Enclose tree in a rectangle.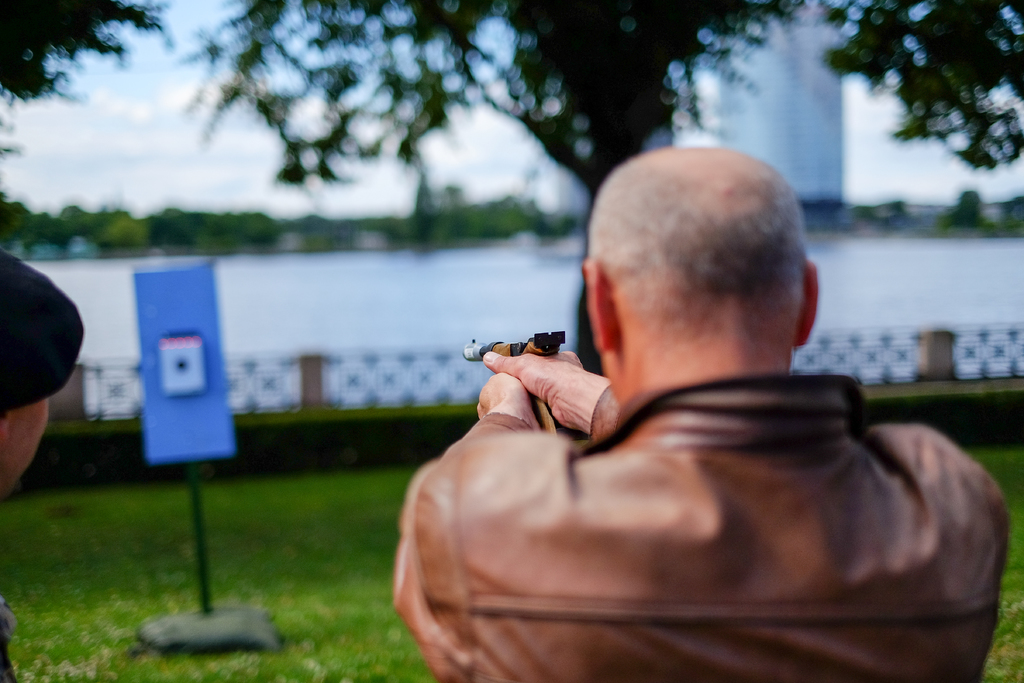
x1=0 y1=0 x2=170 y2=142.
